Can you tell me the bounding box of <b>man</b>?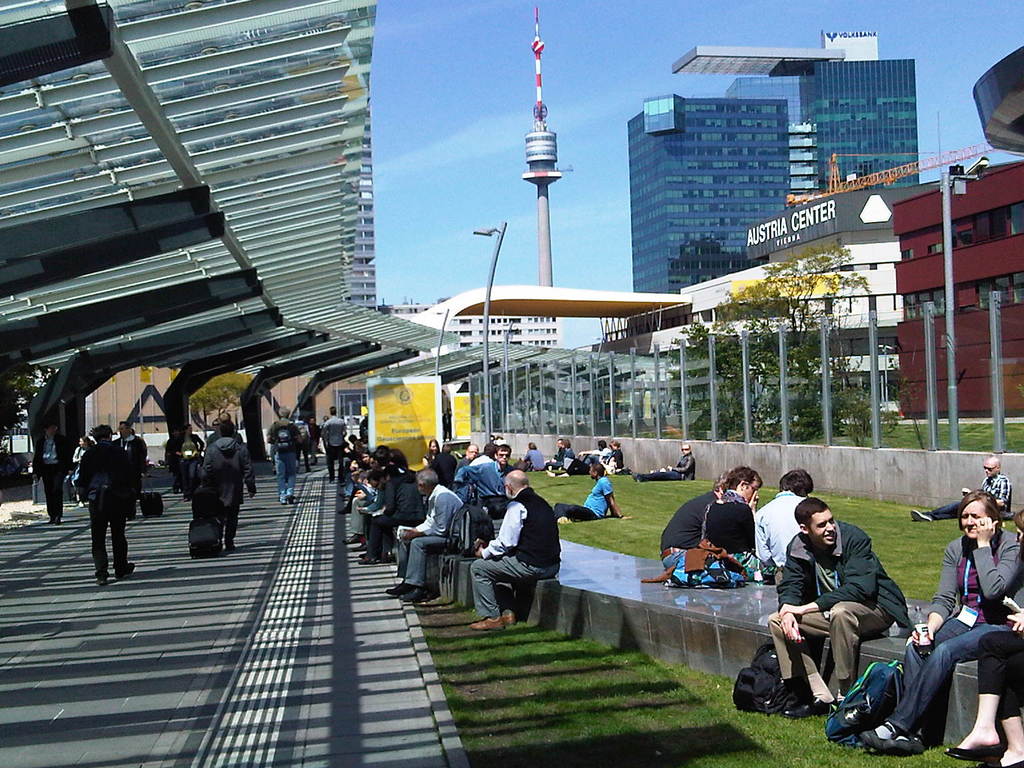
33/421/72/523.
